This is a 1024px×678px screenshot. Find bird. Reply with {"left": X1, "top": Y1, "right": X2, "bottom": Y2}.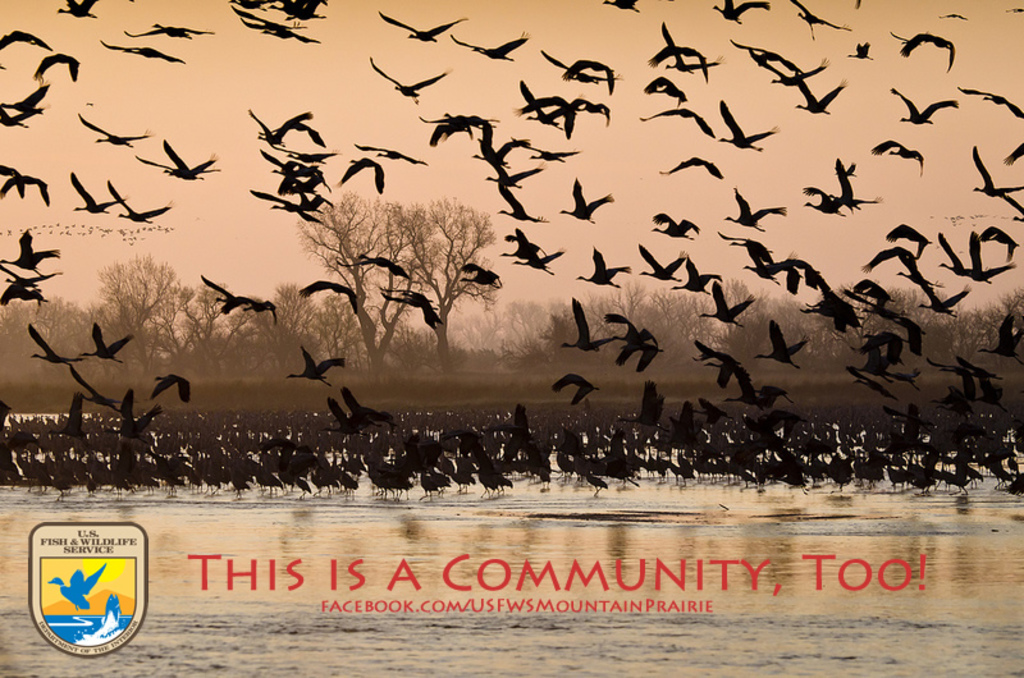
{"left": 342, "top": 251, "right": 413, "bottom": 279}.
